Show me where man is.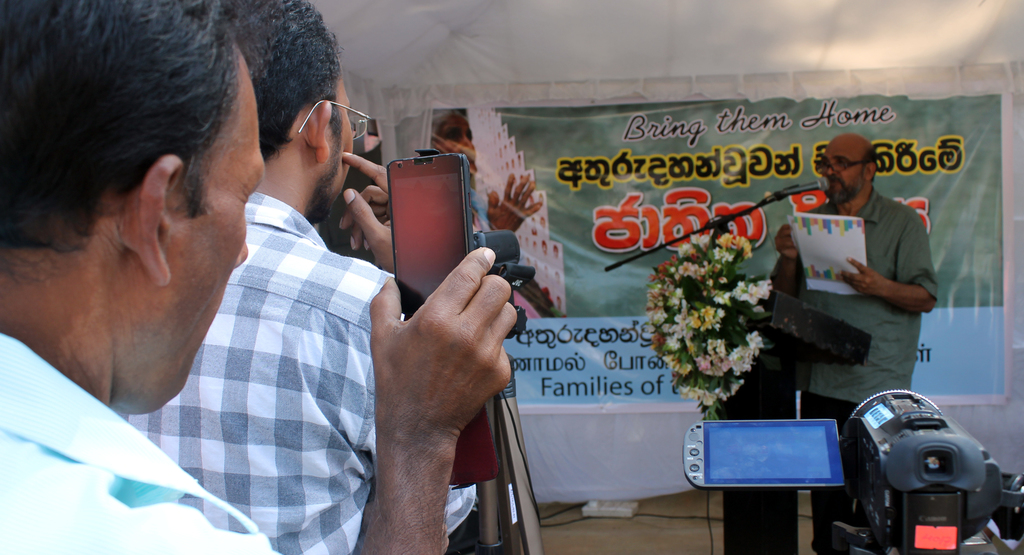
man is at box(0, 0, 519, 554).
